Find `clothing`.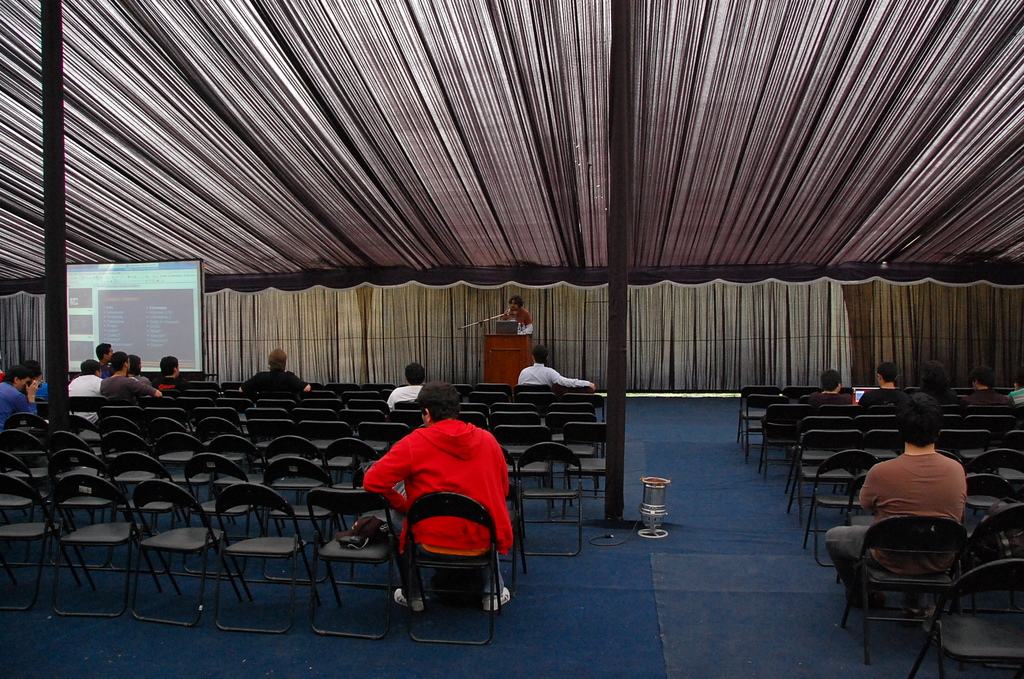
[left=36, top=385, right=47, bottom=397].
